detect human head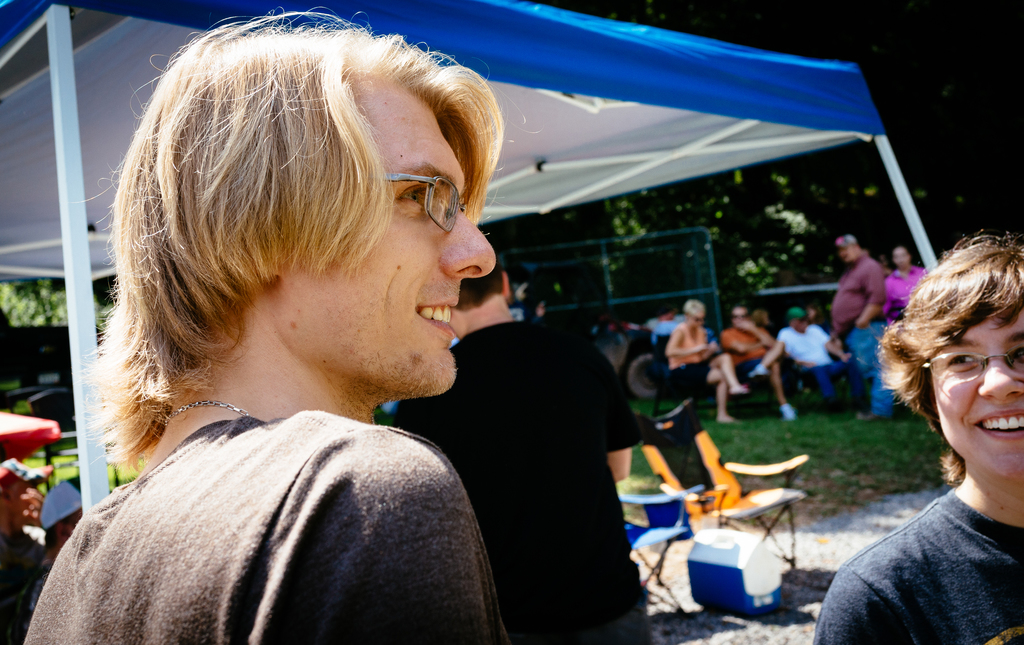
(left=809, top=307, right=834, bottom=329)
